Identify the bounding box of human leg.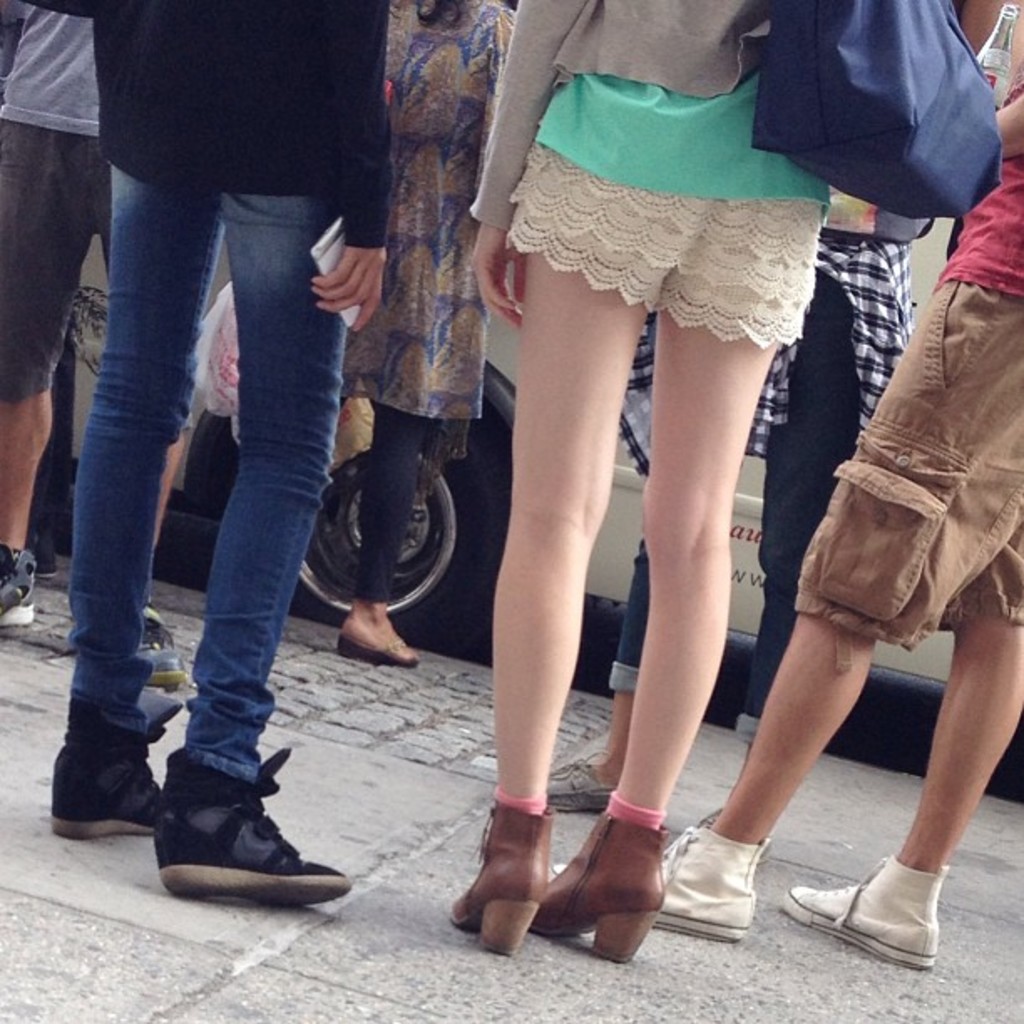
(x1=644, y1=279, x2=944, y2=937).
